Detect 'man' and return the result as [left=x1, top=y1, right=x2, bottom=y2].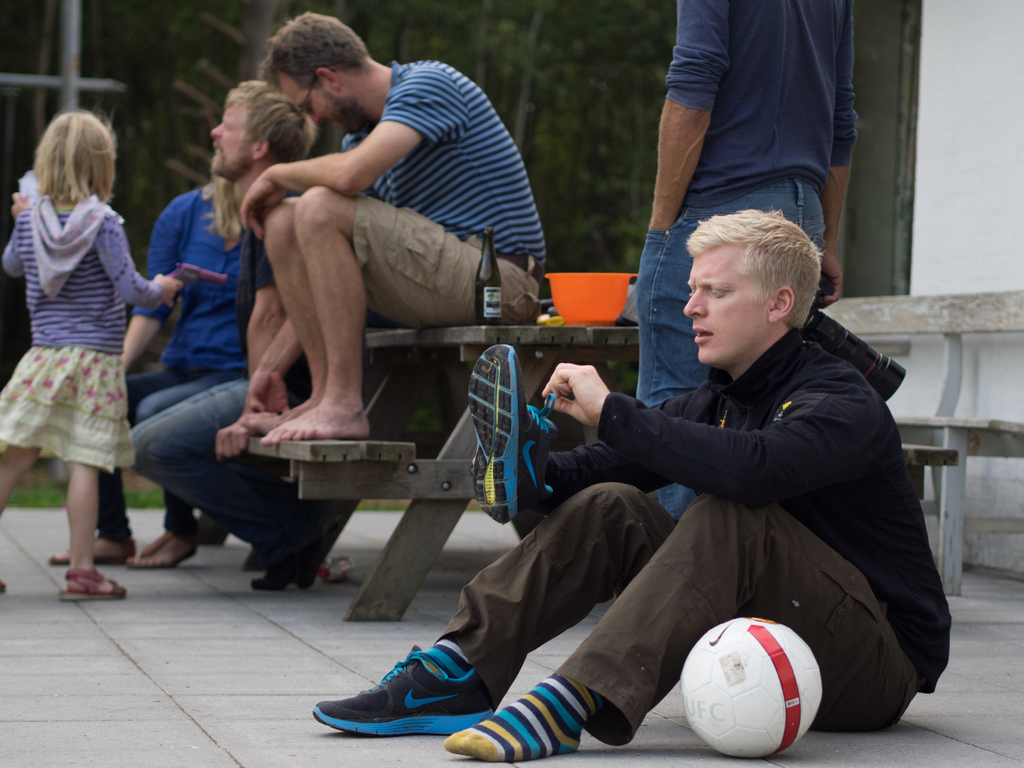
[left=127, top=76, right=319, bottom=588].
